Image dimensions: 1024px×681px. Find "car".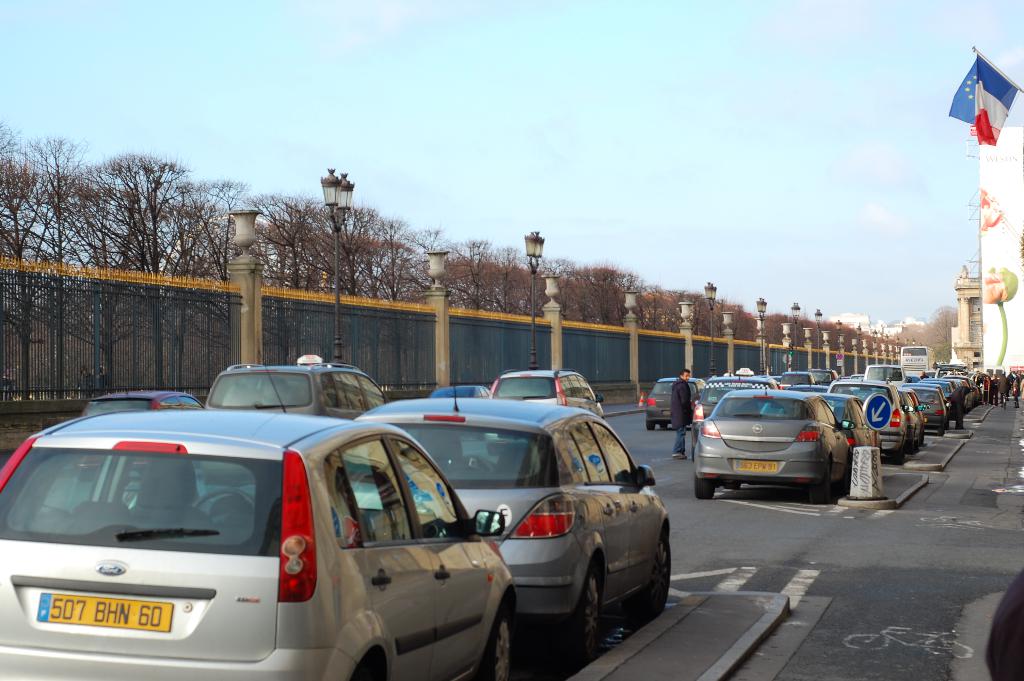
[350, 392, 666, 664].
